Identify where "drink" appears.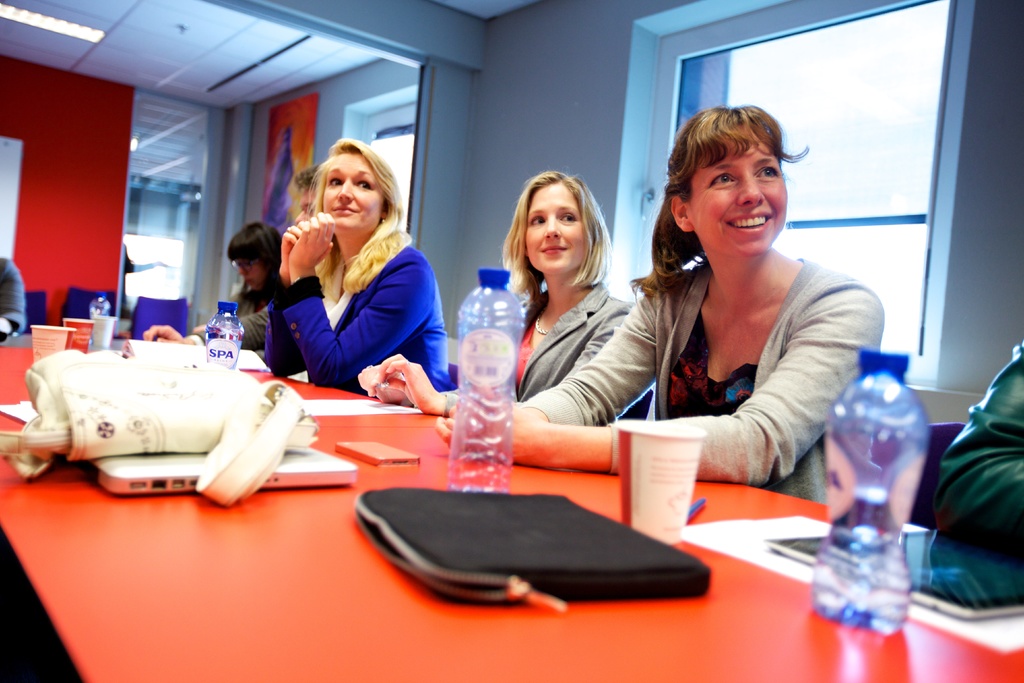
Appears at {"left": 207, "top": 304, "right": 245, "bottom": 370}.
